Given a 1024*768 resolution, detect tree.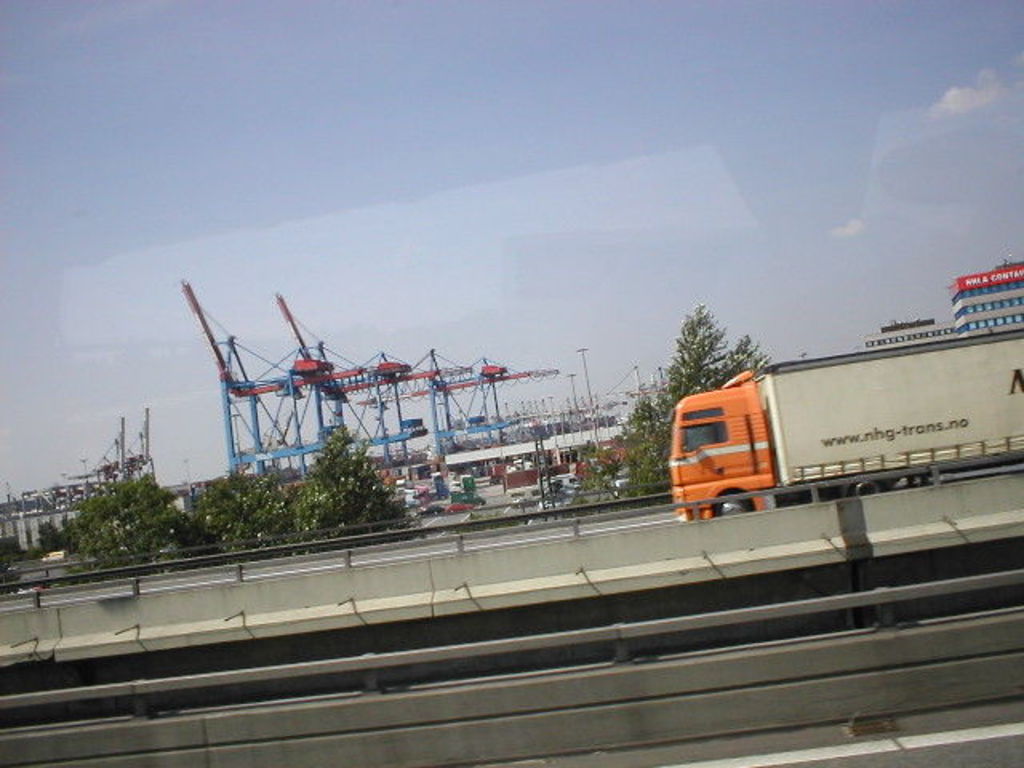
region(309, 426, 414, 550).
